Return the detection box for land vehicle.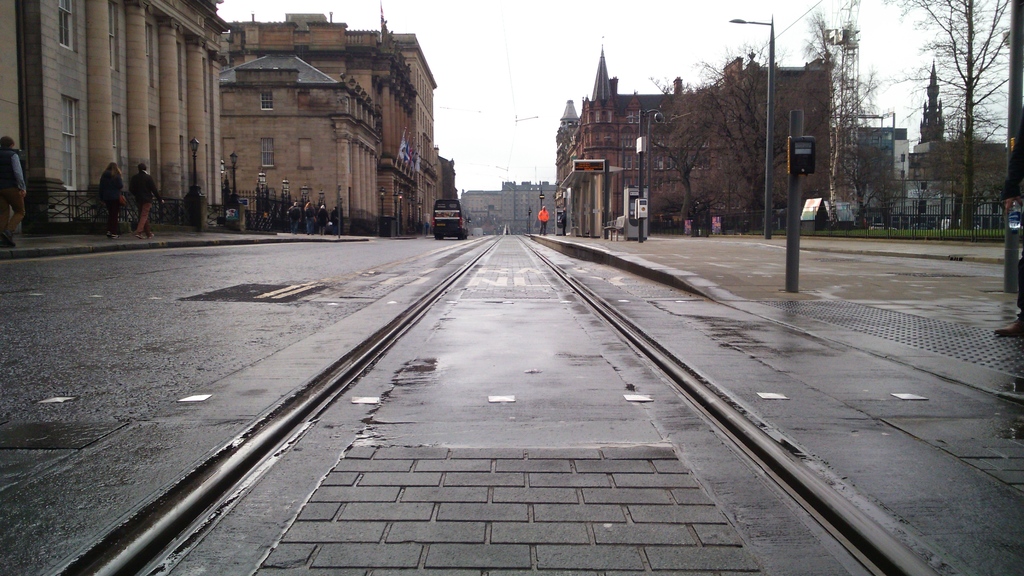
rect(427, 196, 467, 243).
